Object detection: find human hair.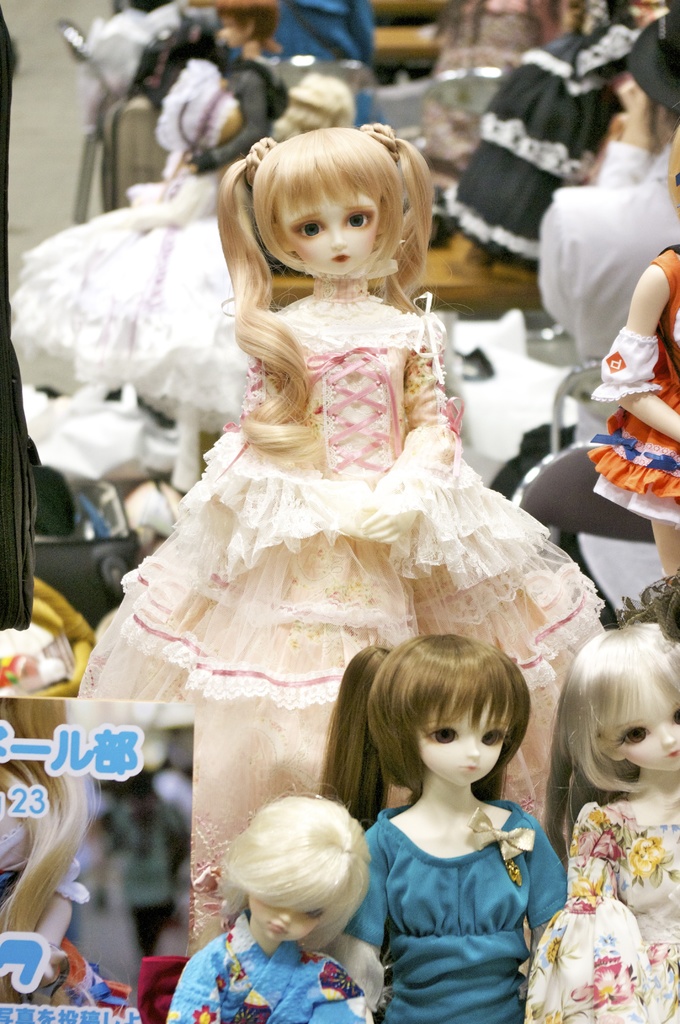
locate(542, 618, 679, 856).
